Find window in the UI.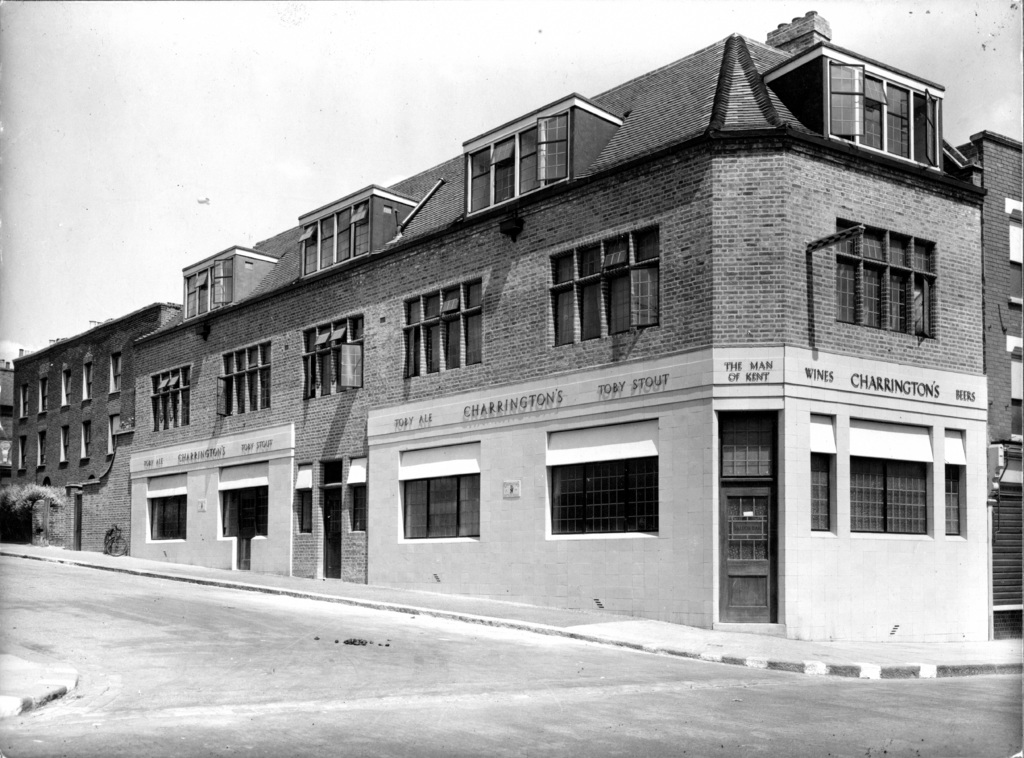
UI element at (301, 314, 363, 404).
